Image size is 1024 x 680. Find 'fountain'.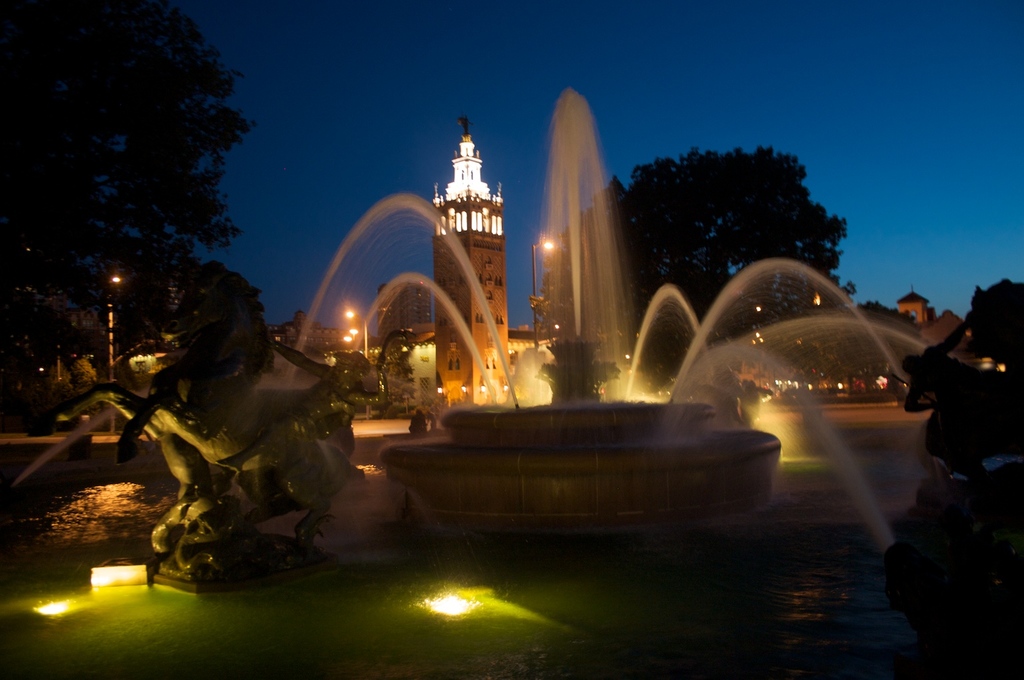
Rect(327, 80, 862, 570).
